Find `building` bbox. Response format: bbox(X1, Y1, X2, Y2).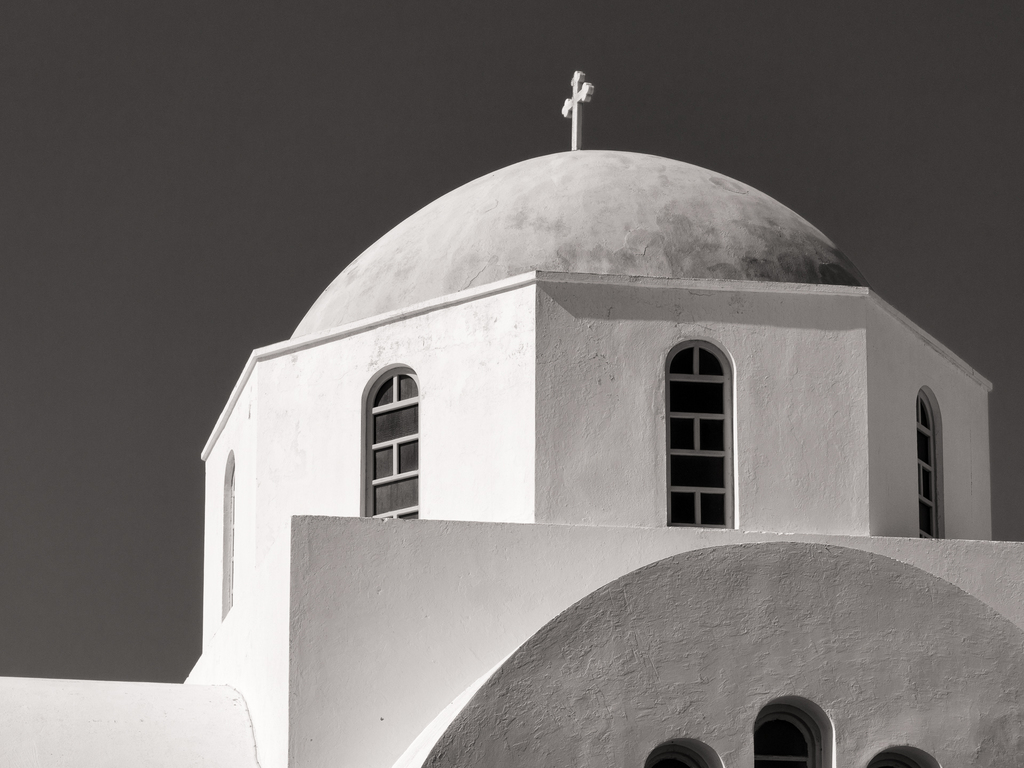
bbox(0, 72, 1023, 767).
